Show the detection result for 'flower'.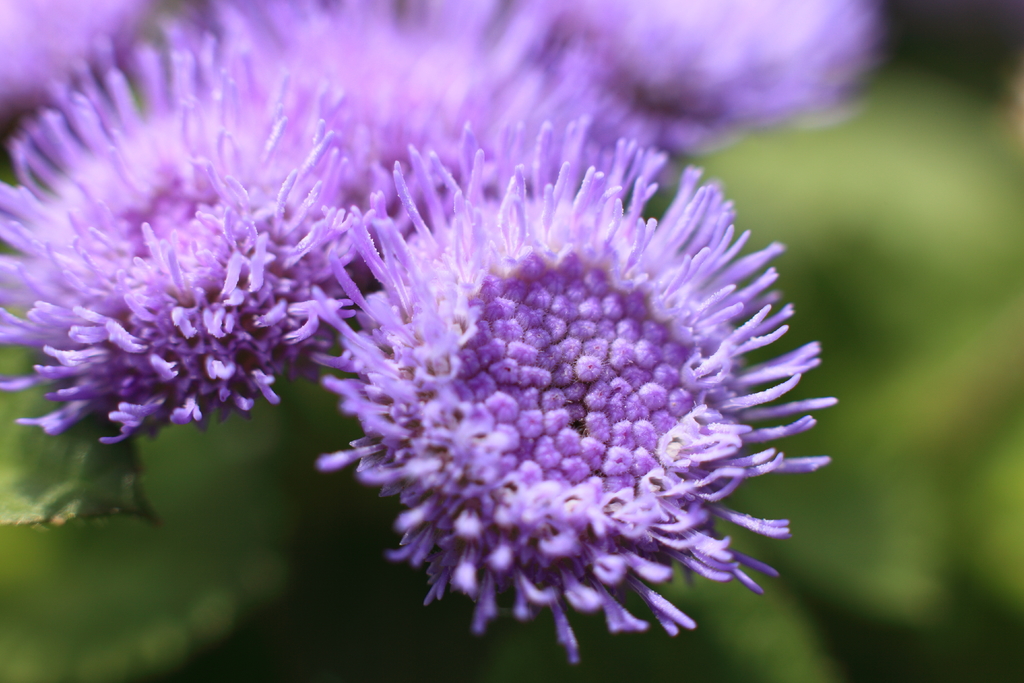
{"left": 23, "top": 24, "right": 477, "bottom": 490}.
